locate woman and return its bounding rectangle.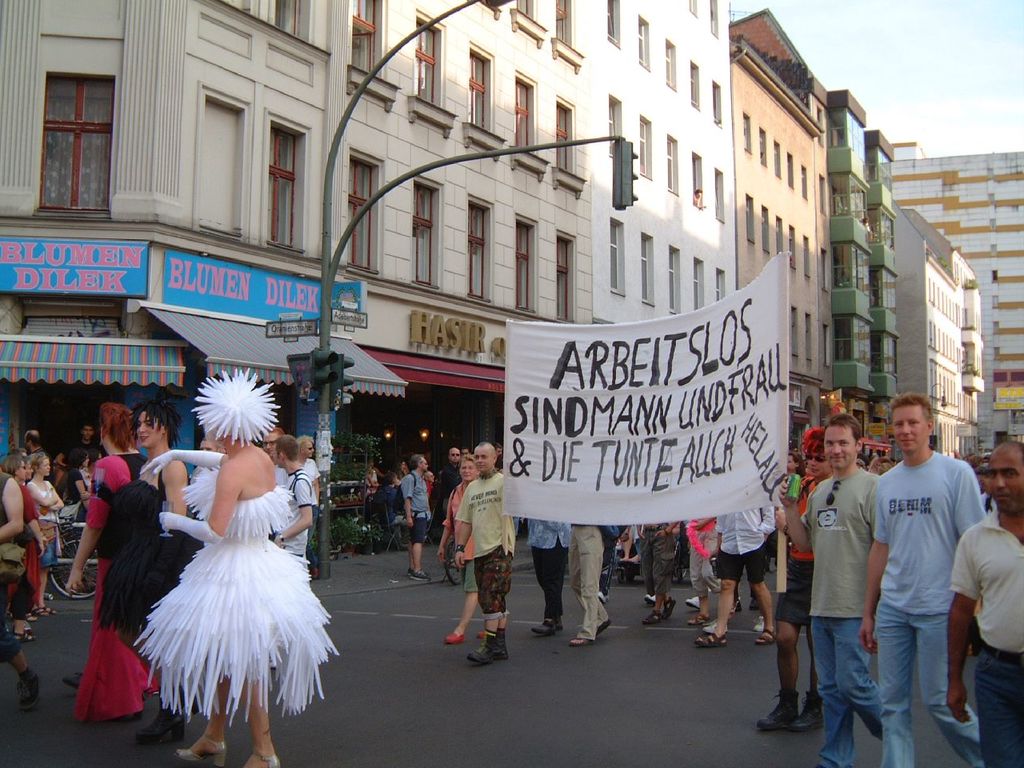
[0, 451, 50, 637].
